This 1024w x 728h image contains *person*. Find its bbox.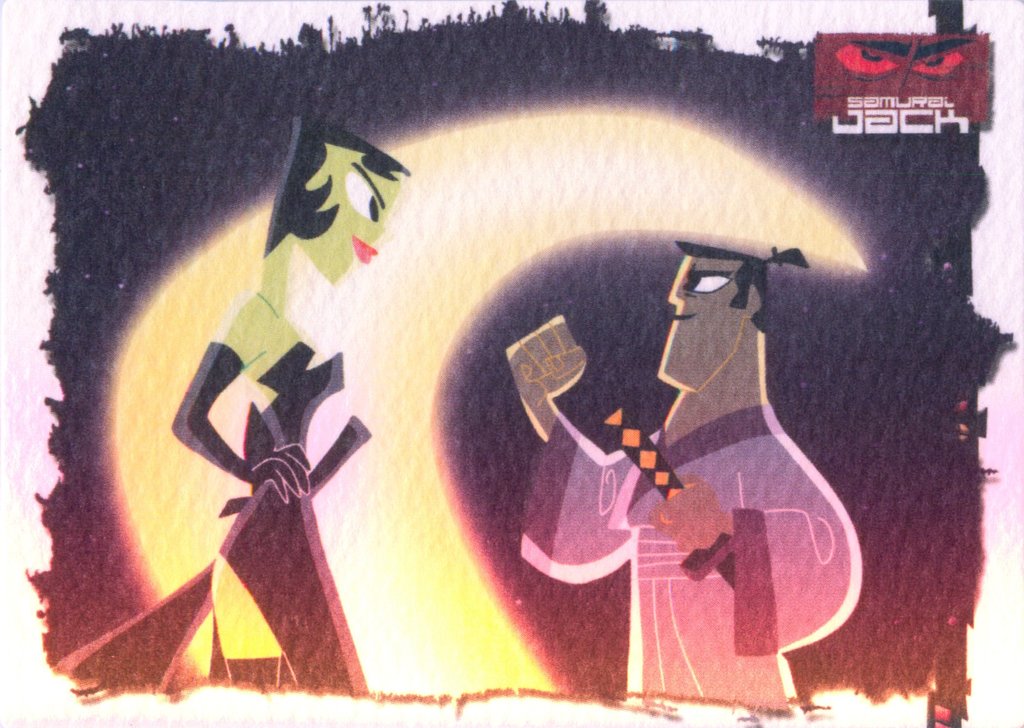
<bbox>168, 127, 407, 692</bbox>.
